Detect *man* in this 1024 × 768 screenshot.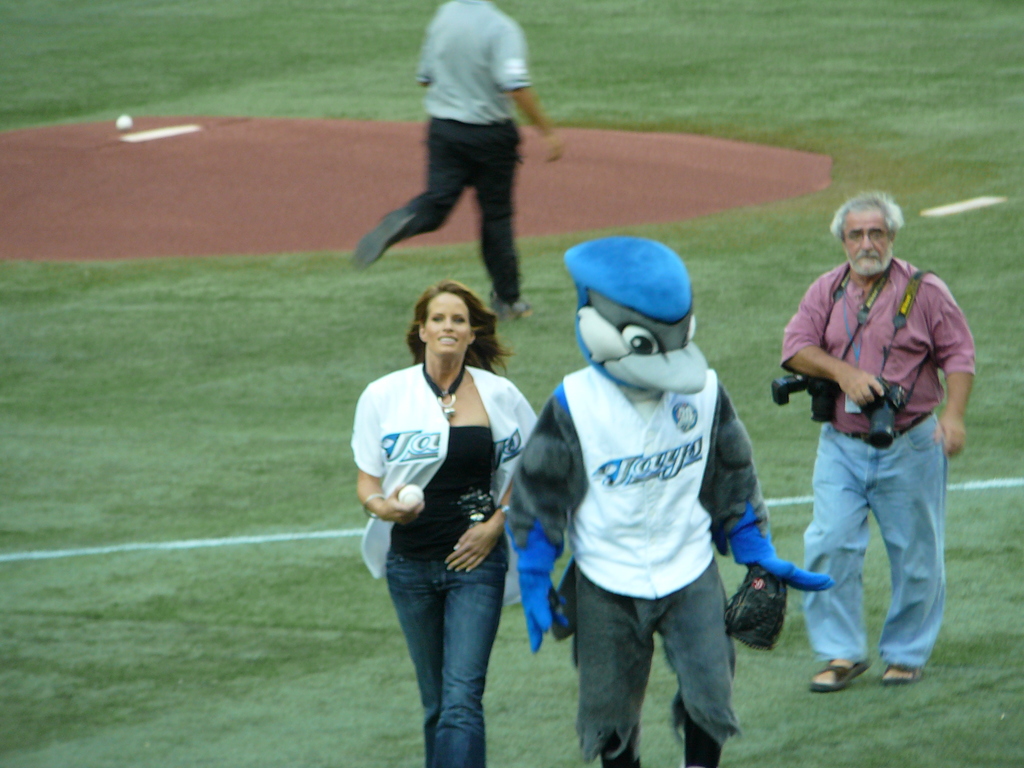
Detection: (778,190,977,691).
